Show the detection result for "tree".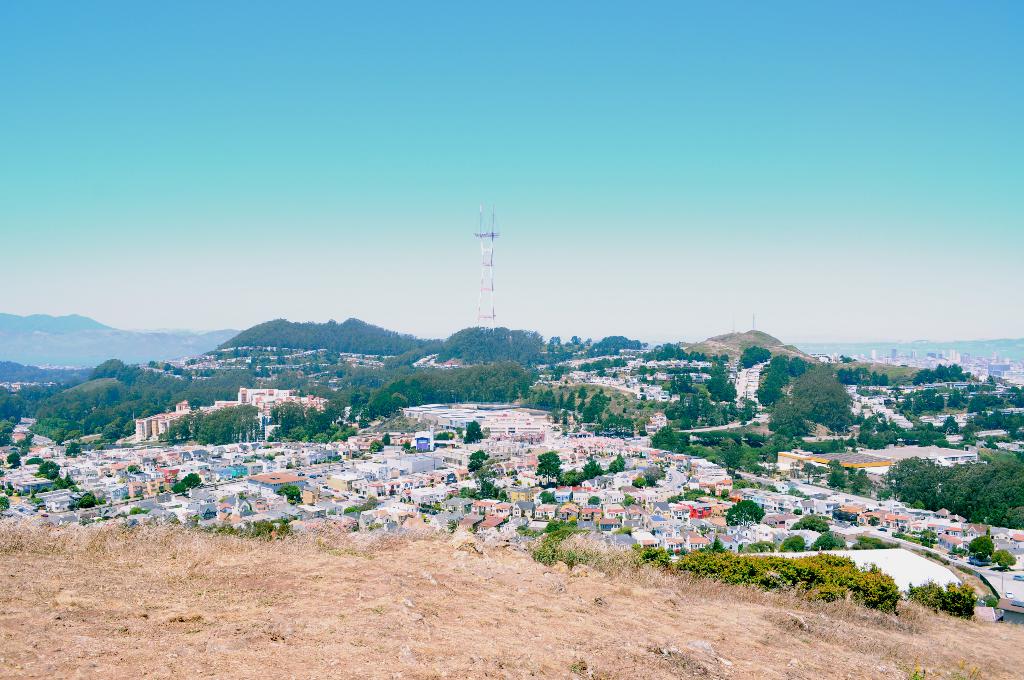
l=588, t=493, r=602, b=505.
